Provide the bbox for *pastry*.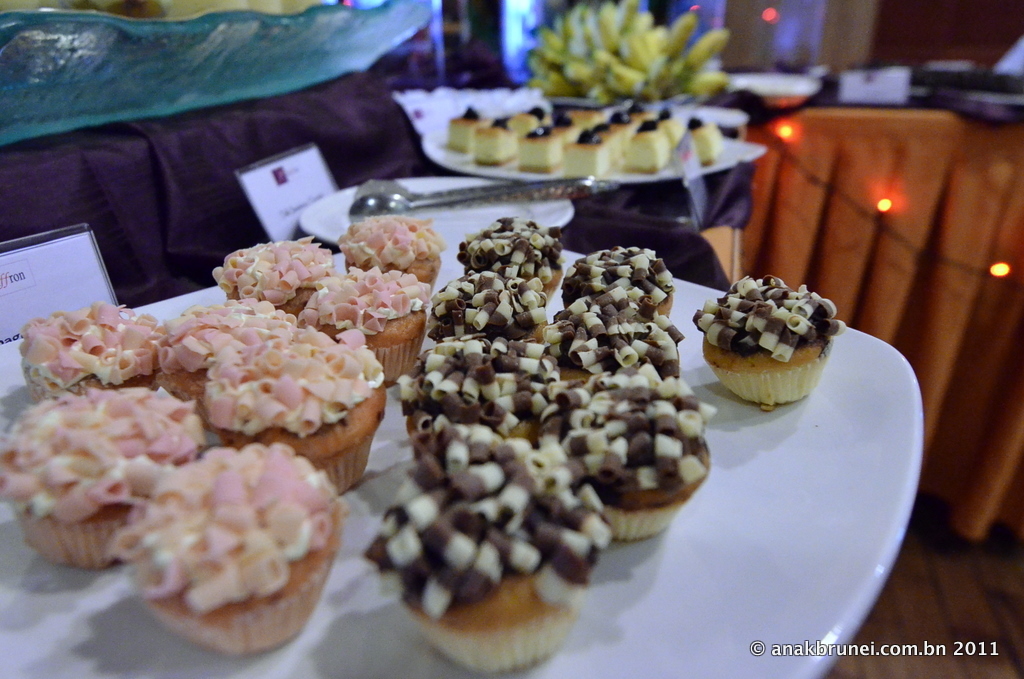
[544, 365, 706, 538].
